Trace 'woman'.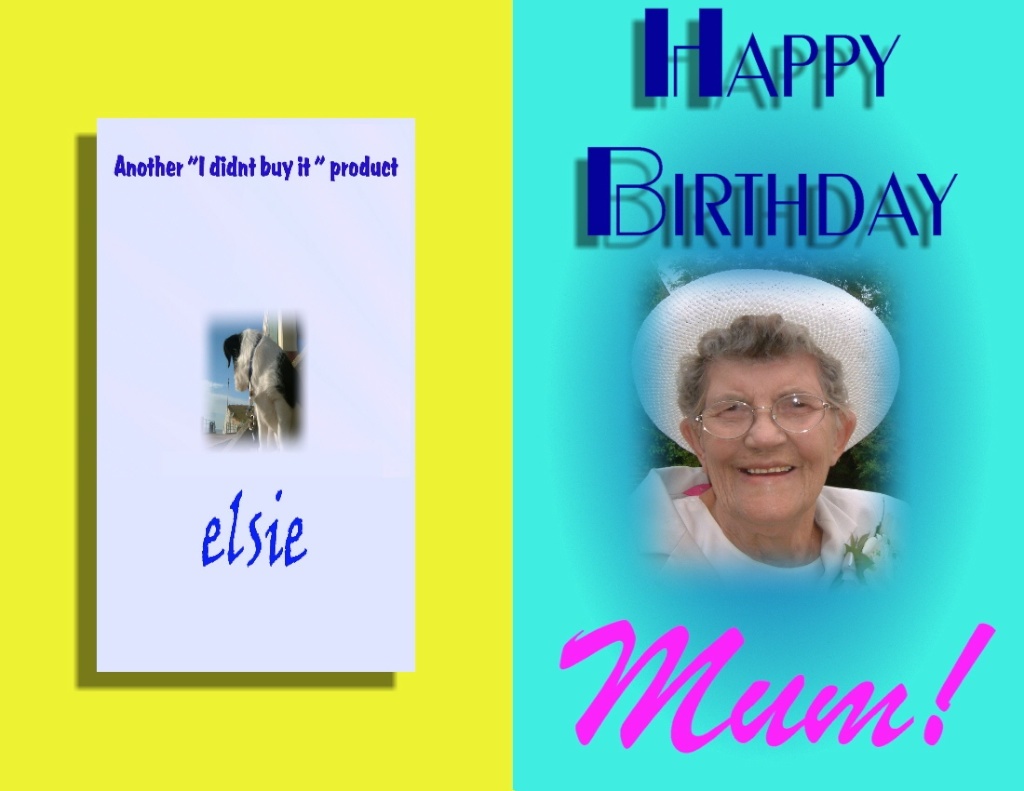
Traced to box=[614, 314, 915, 594].
